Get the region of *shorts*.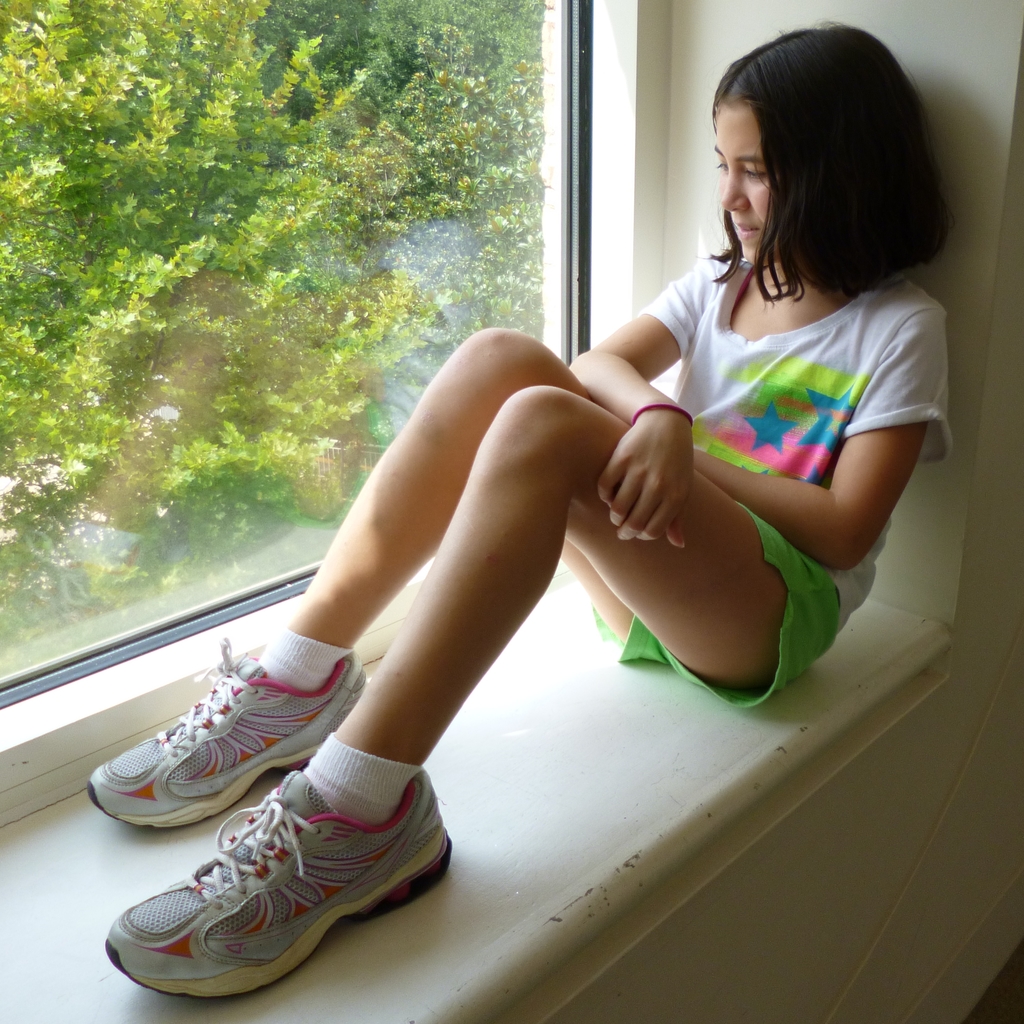
[591, 499, 835, 707].
